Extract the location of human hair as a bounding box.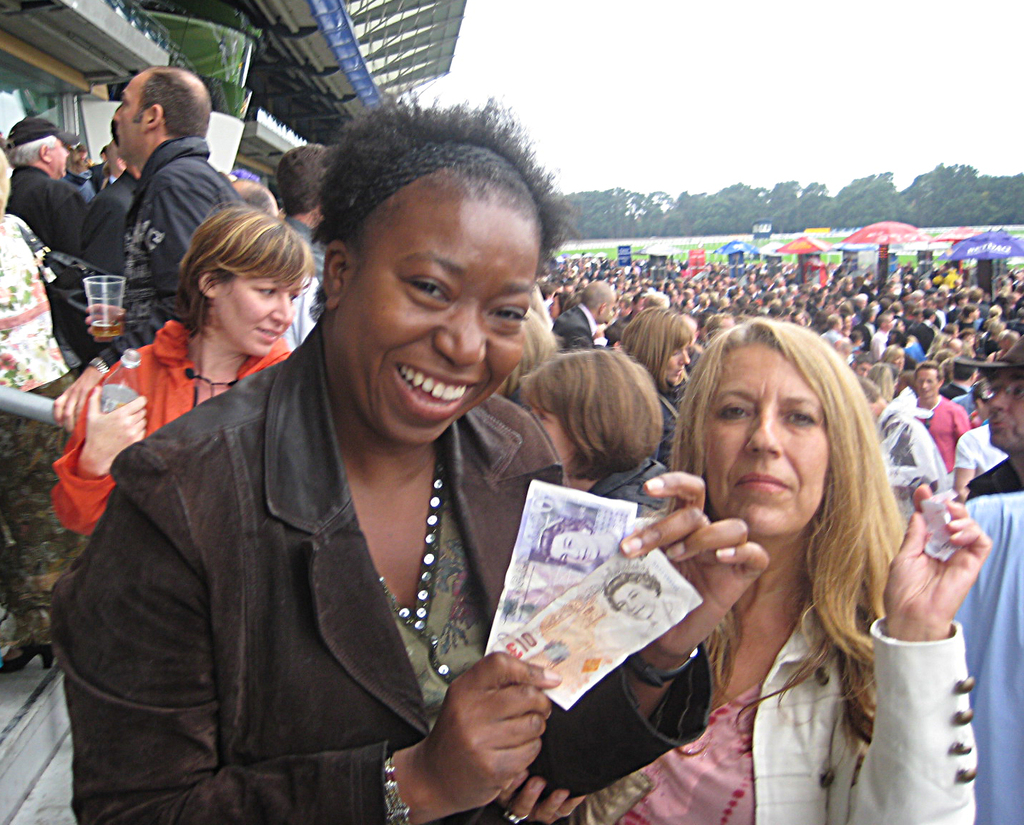
(312,90,574,320).
